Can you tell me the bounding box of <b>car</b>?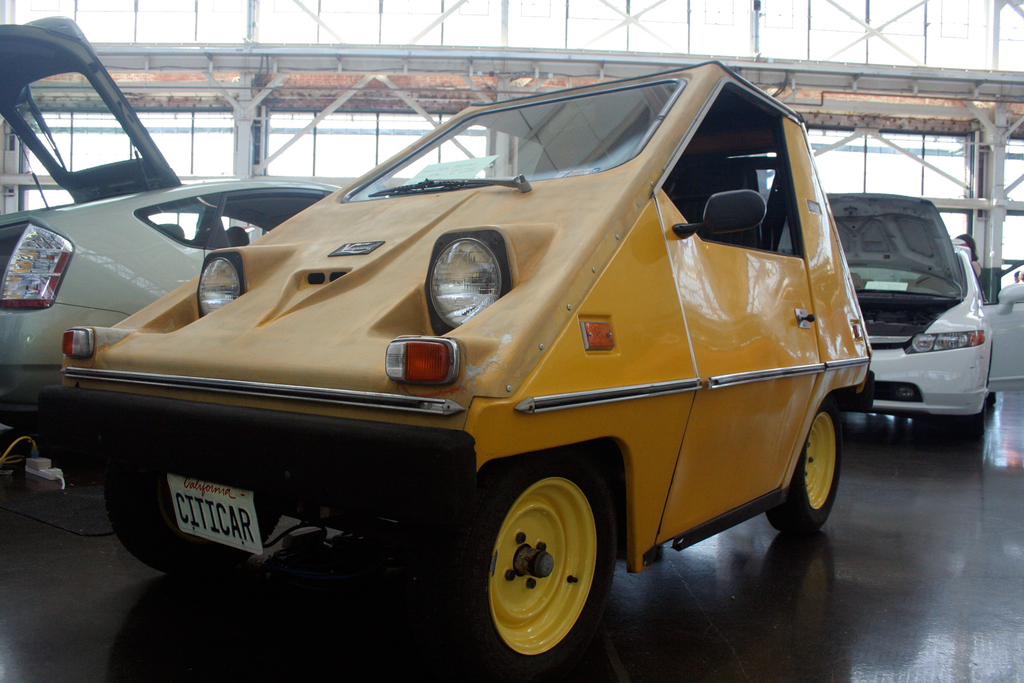
x1=0 y1=12 x2=364 y2=412.
